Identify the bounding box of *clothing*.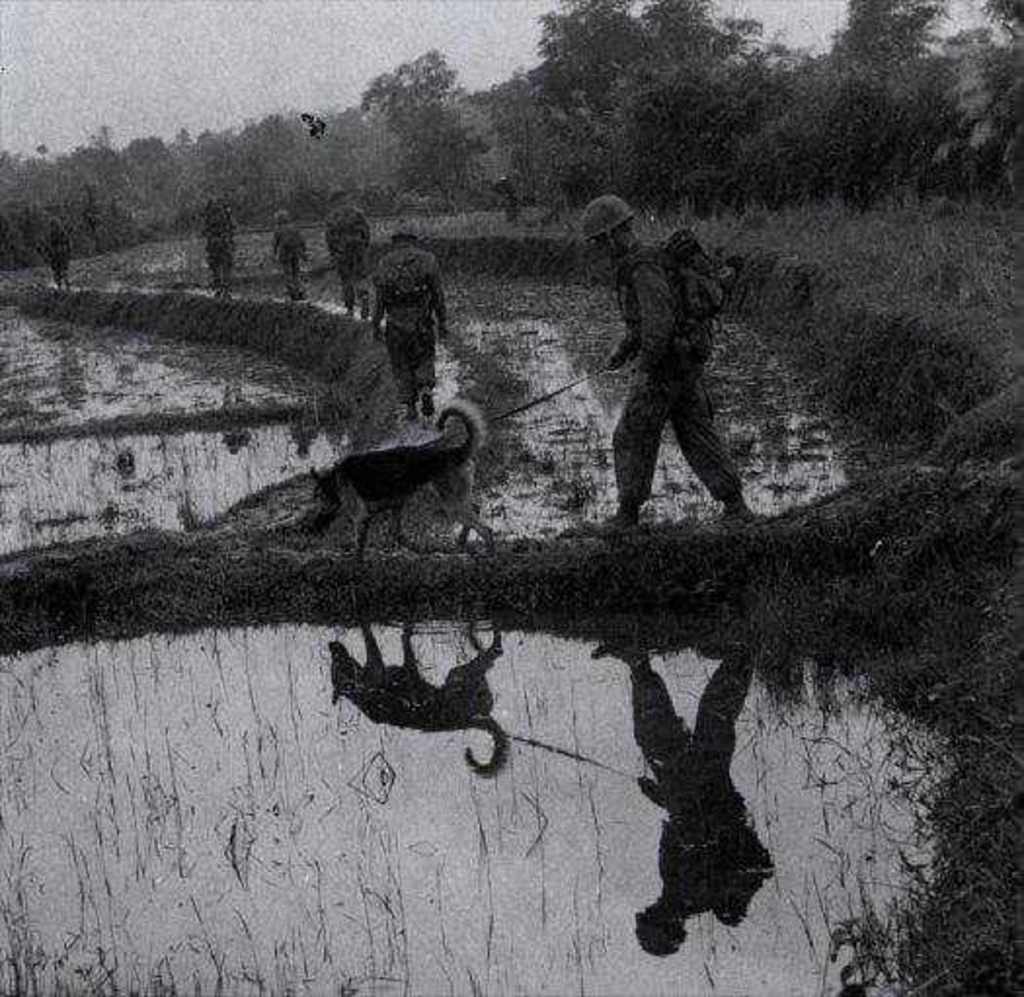
326/205/373/312.
